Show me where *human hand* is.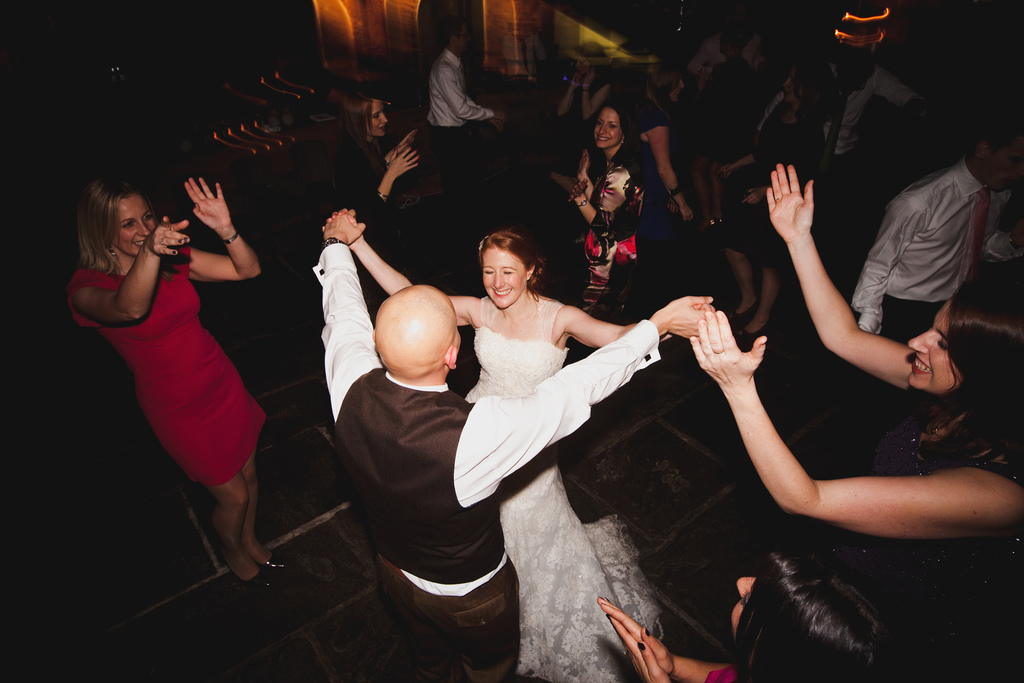
*human hand* is at 573,66,584,83.
